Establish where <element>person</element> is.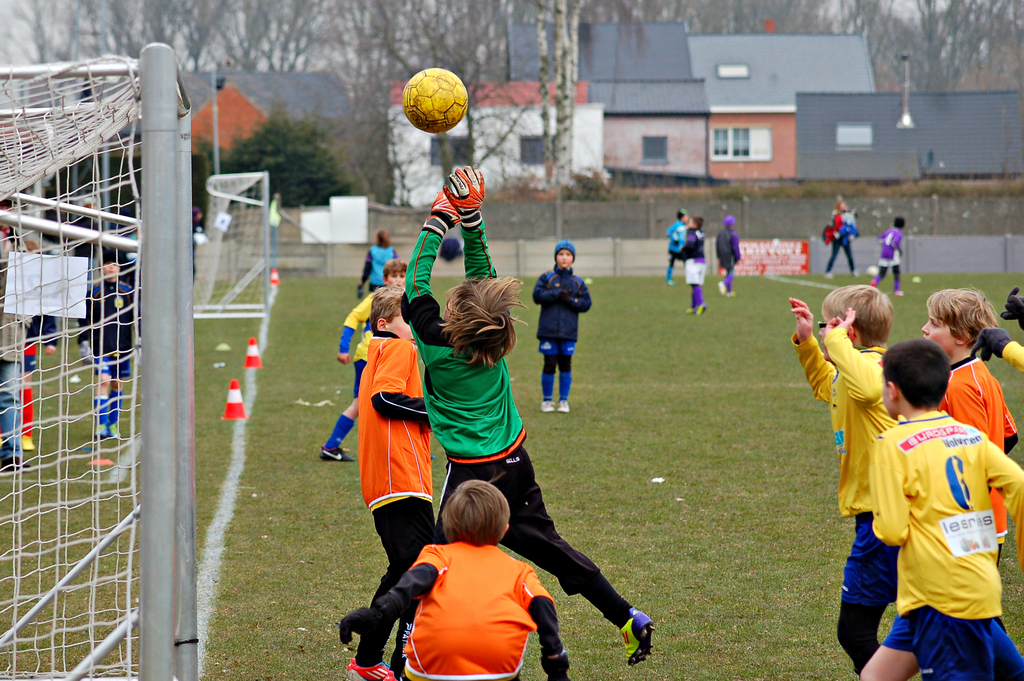
Established at box(345, 260, 441, 611).
